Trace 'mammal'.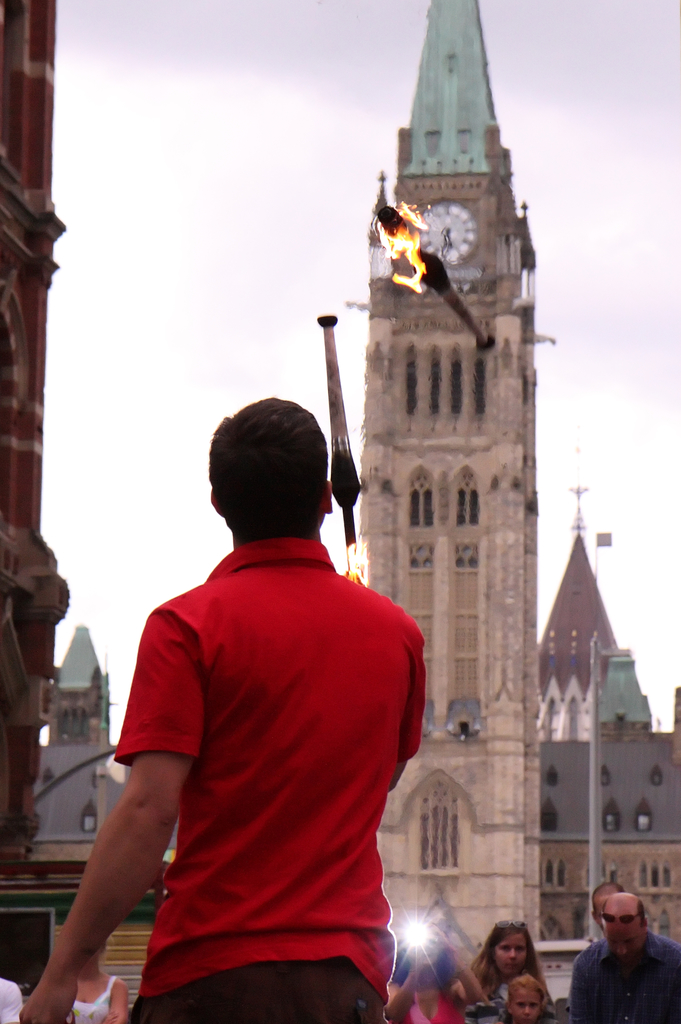
Traced to [left=571, top=888, right=680, bottom=1023].
